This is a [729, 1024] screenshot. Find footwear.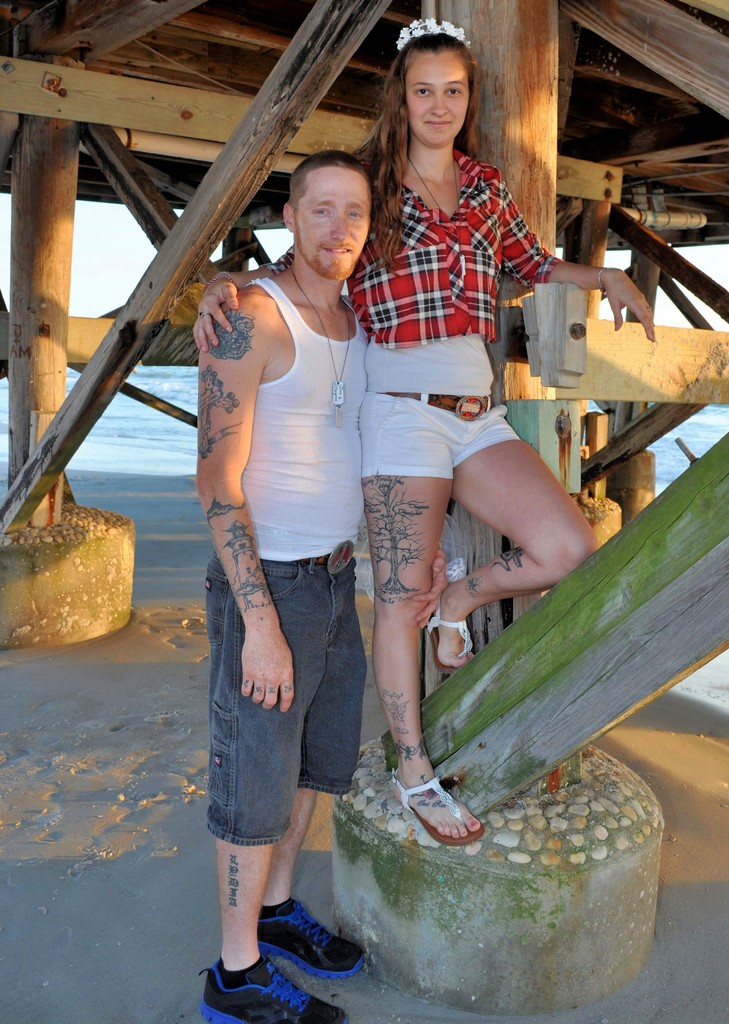
Bounding box: region(197, 953, 354, 1022).
